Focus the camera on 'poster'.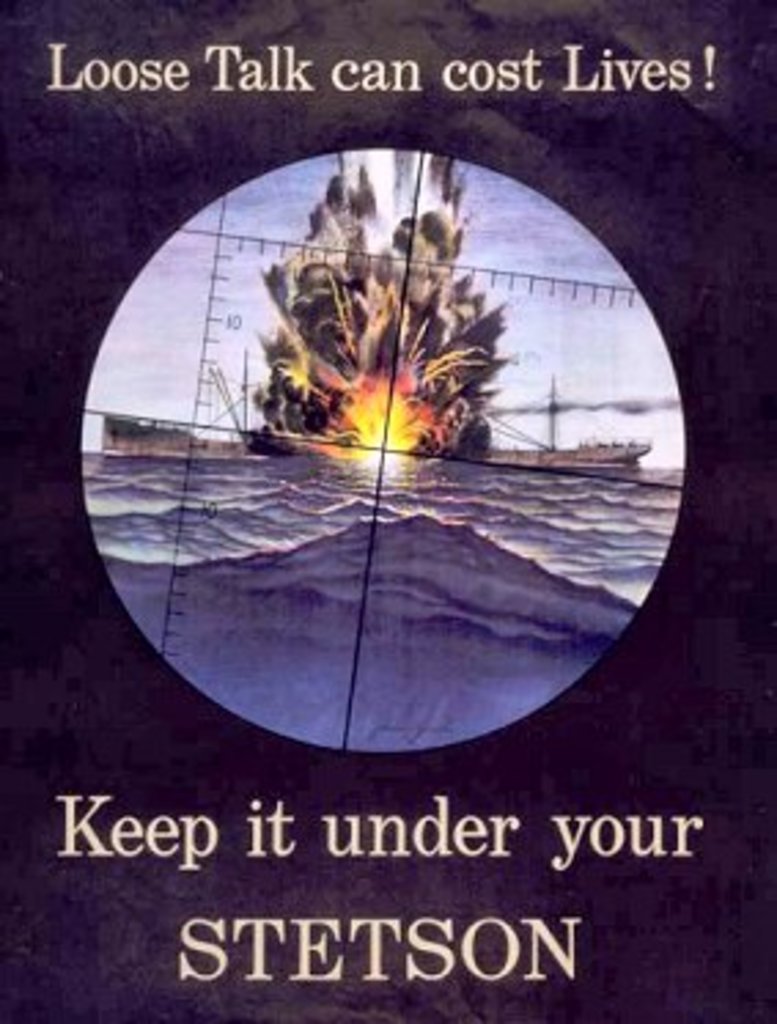
Focus region: bbox(0, 0, 774, 1021).
